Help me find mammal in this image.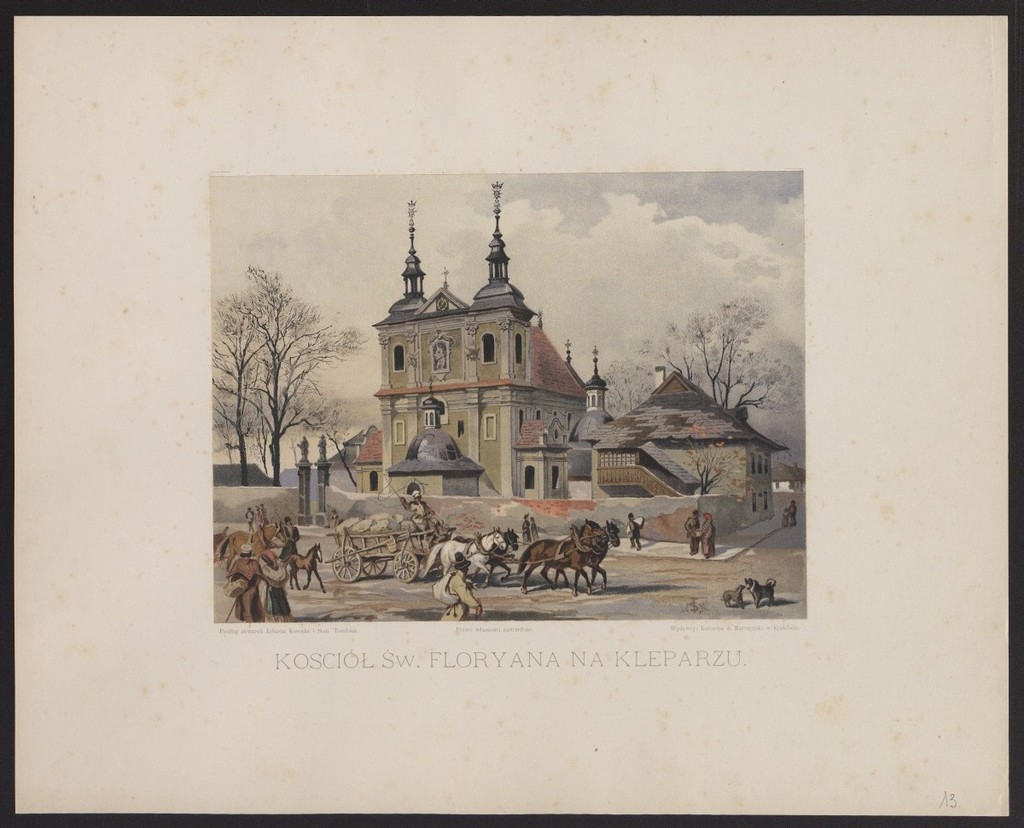
Found it: x1=326, y1=508, x2=339, y2=528.
